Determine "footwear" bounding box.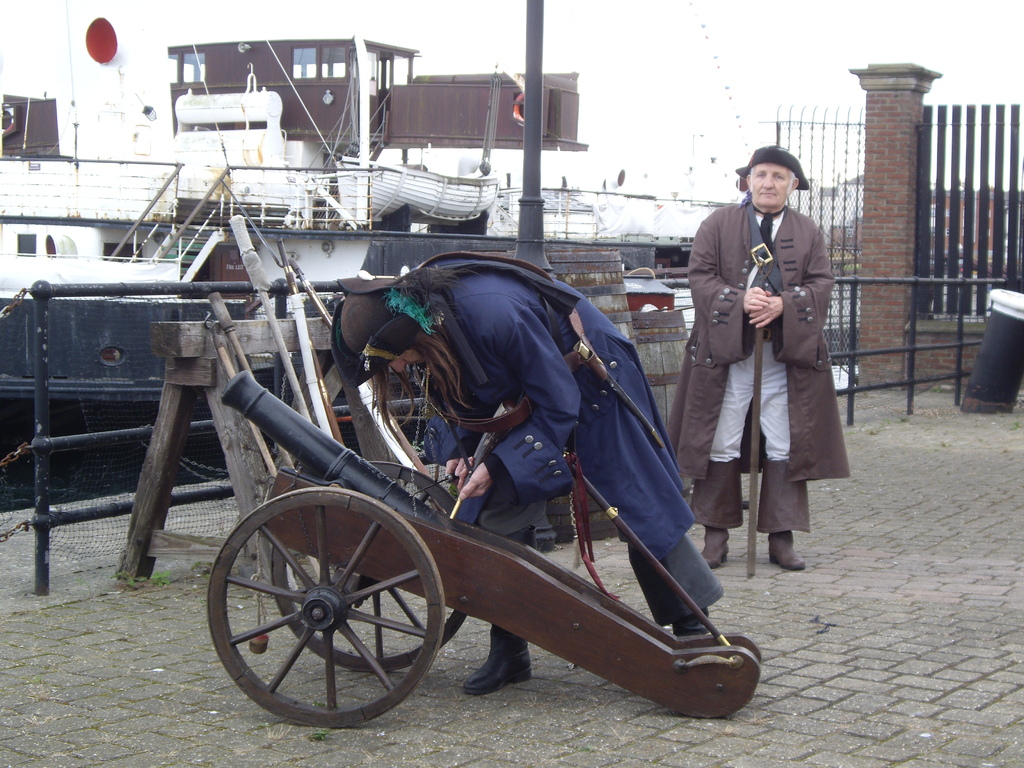
Determined: [x1=457, y1=617, x2=535, y2=699].
